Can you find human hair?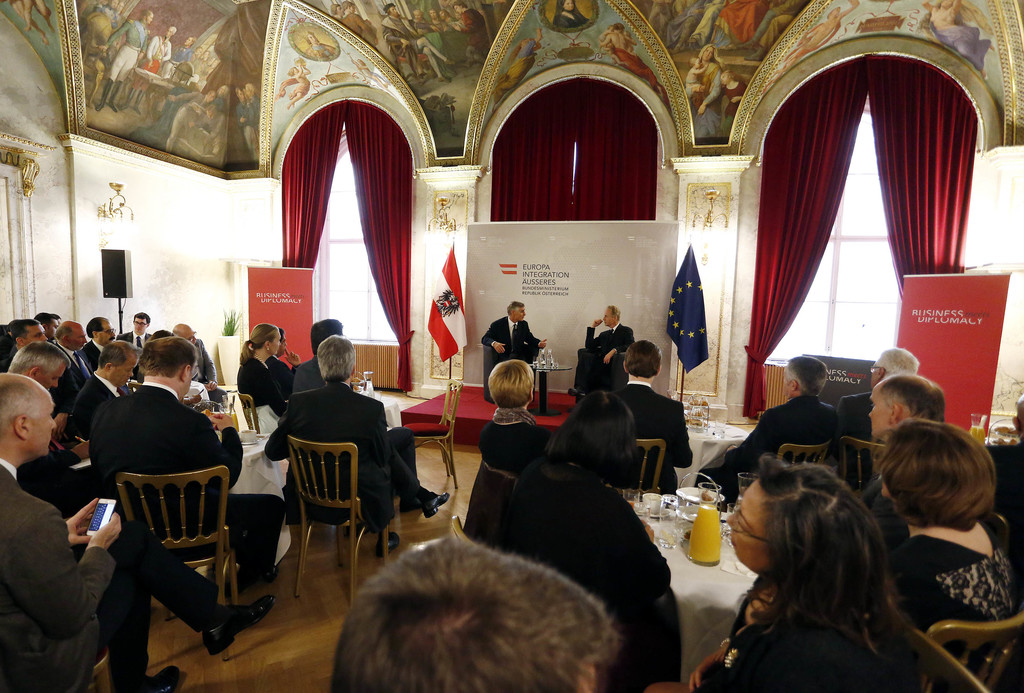
Yes, bounding box: (240,322,278,367).
